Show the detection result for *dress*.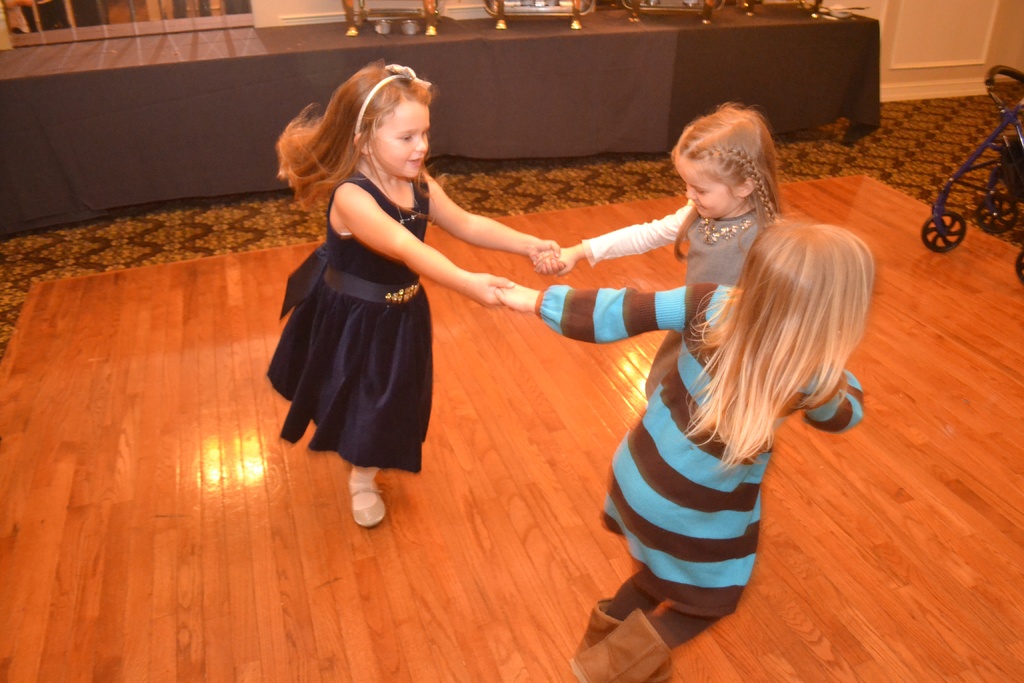
bbox(262, 167, 435, 476).
